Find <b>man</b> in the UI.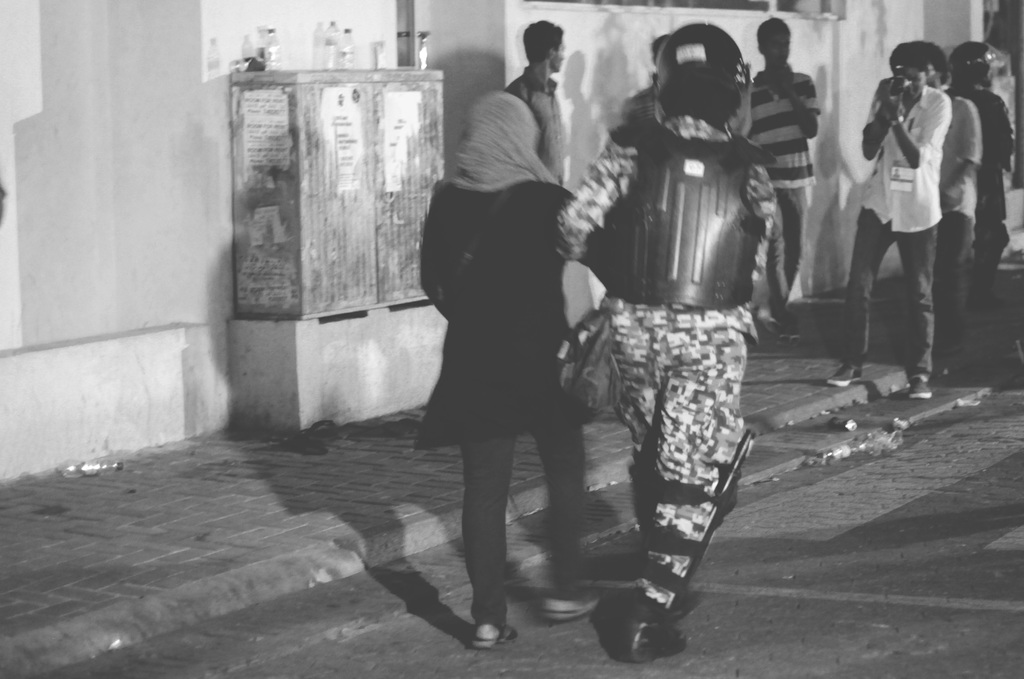
UI element at bbox=(753, 19, 826, 351).
